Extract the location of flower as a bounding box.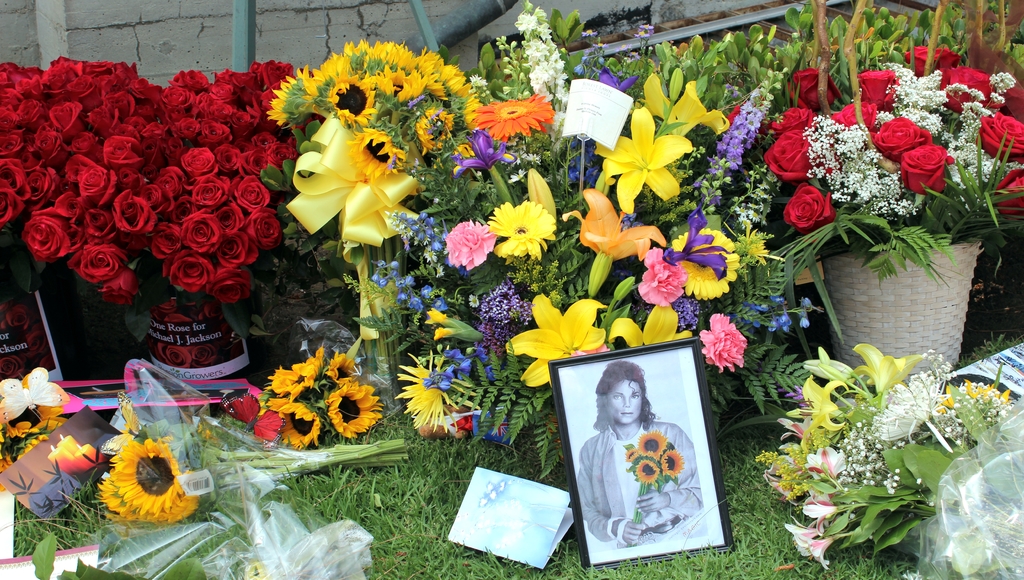
x1=509 y1=12 x2=582 y2=133.
